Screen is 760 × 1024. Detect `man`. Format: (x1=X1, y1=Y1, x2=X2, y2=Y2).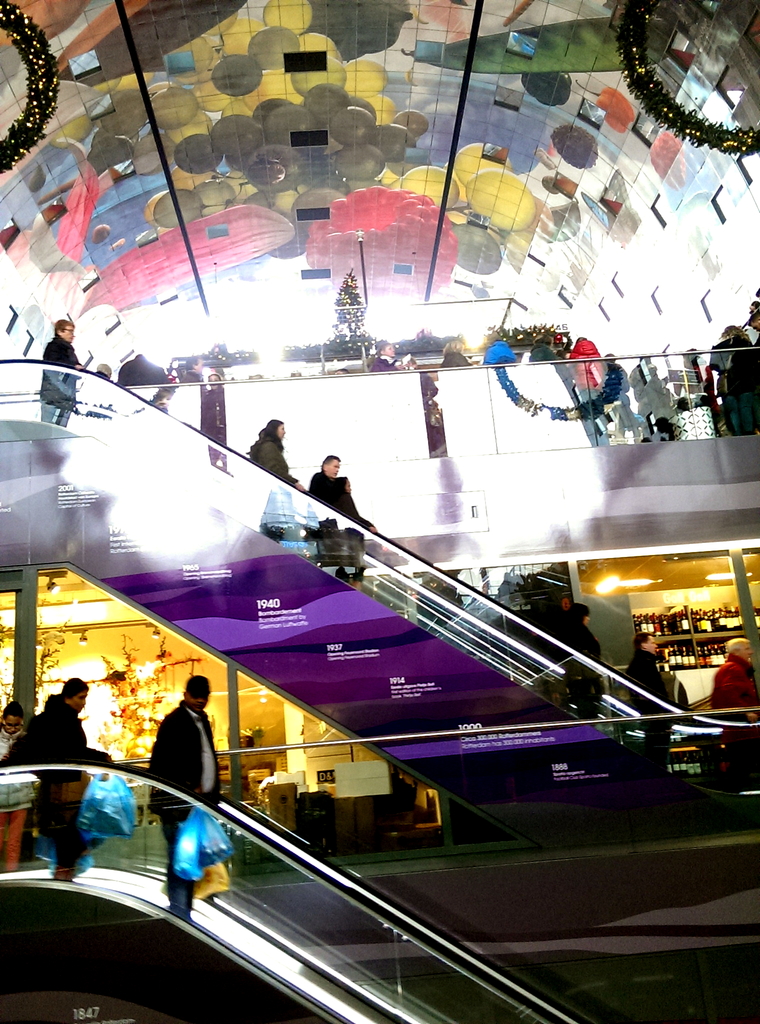
(x1=145, y1=671, x2=222, y2=916).
